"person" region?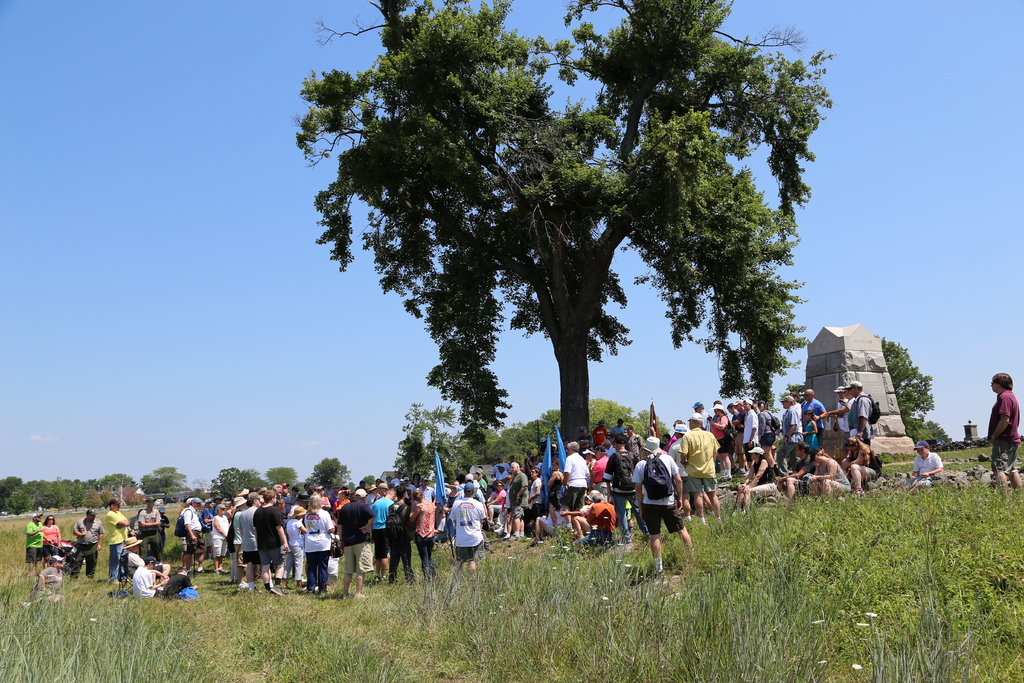
(72, 513, 103, 561)
